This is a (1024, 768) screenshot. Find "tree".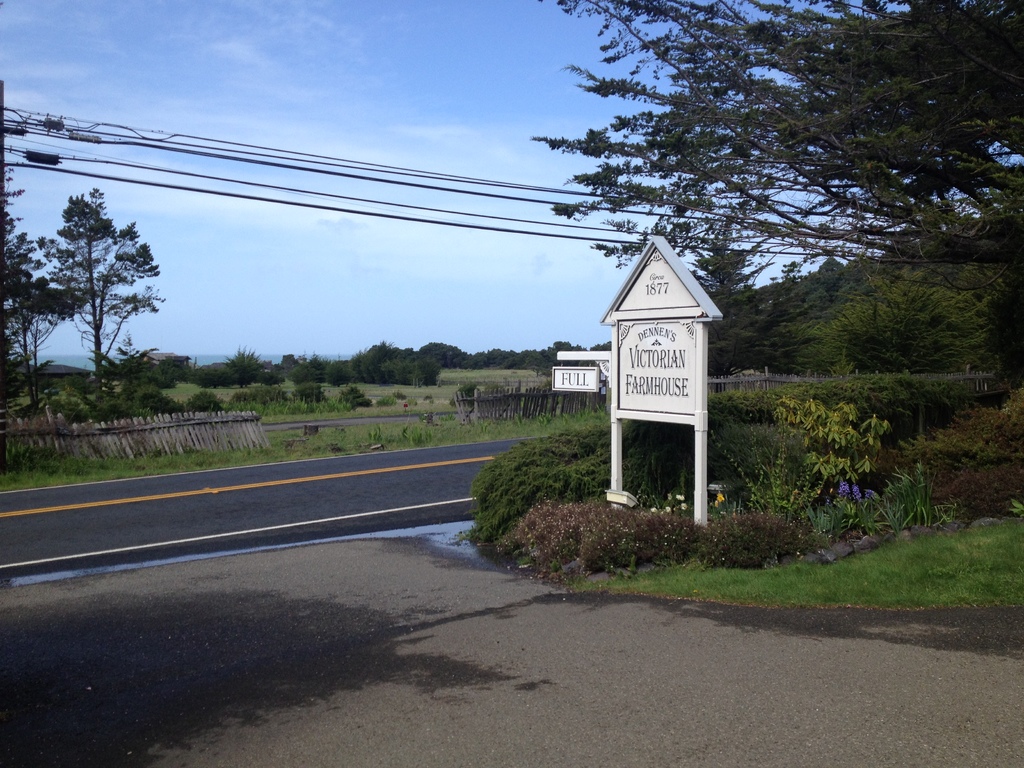
Bounding box: bbox=(764, 245, 820, 380).
